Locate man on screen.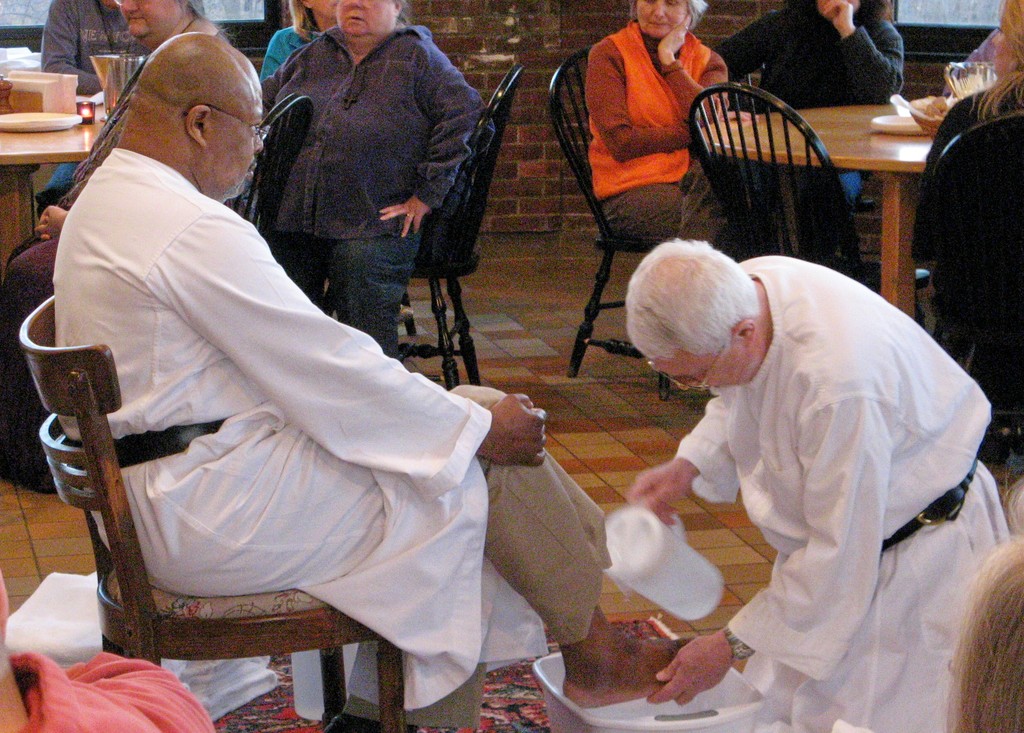
On screen at x1=47 y1=28 x2=701 y2=732.
